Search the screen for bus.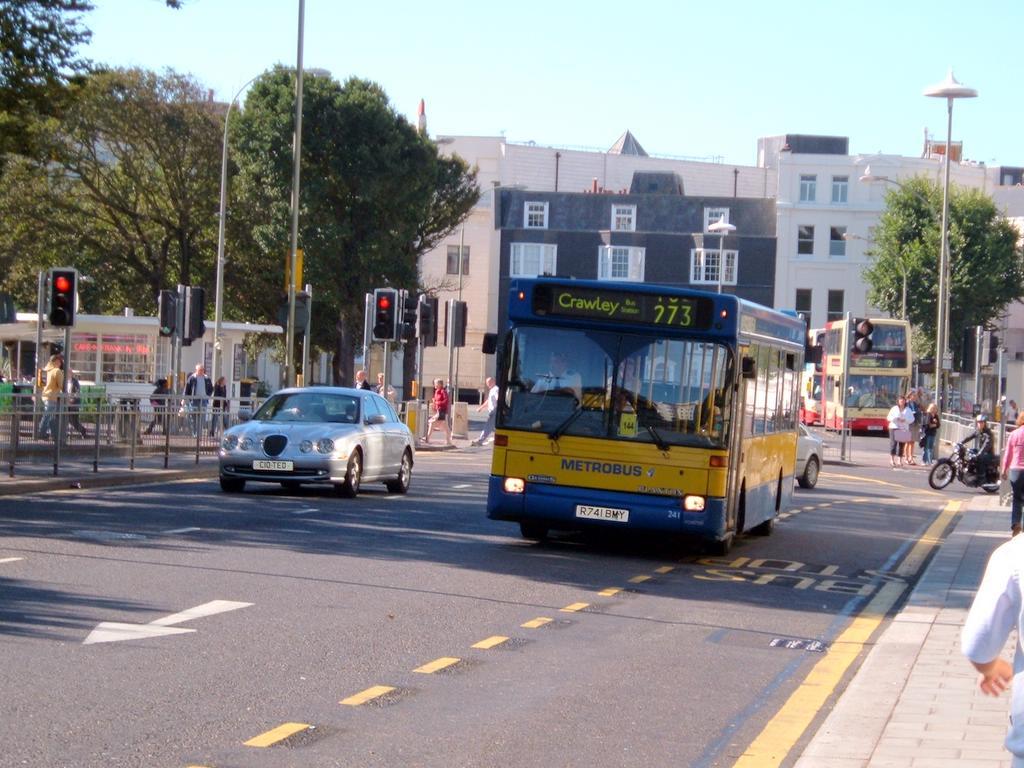
Found at select_region(796, 330, 820, 427).
